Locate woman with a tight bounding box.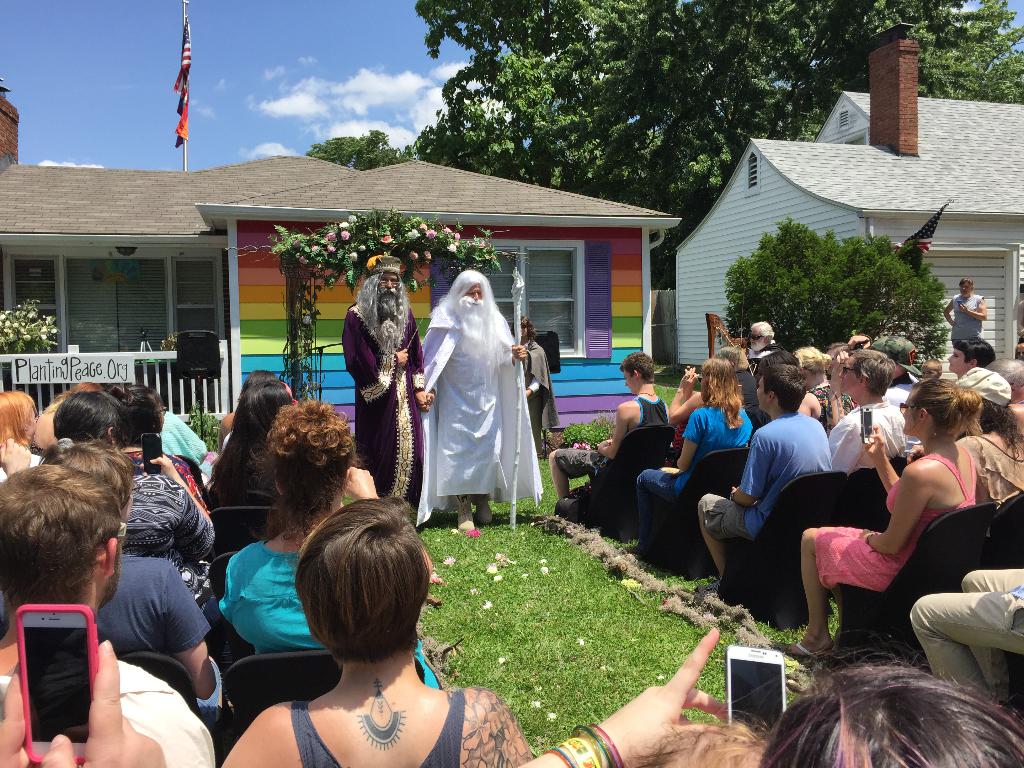
[left=205, top=378, right=306, bottom=514].
